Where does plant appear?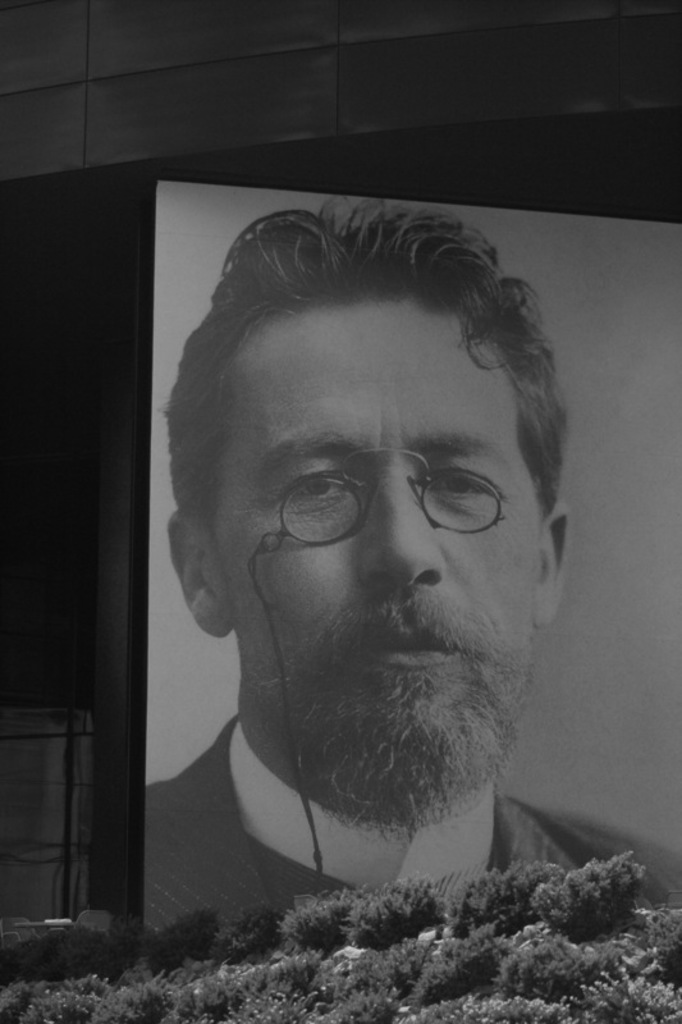
Appears at region(523, 841, 636, 928).
